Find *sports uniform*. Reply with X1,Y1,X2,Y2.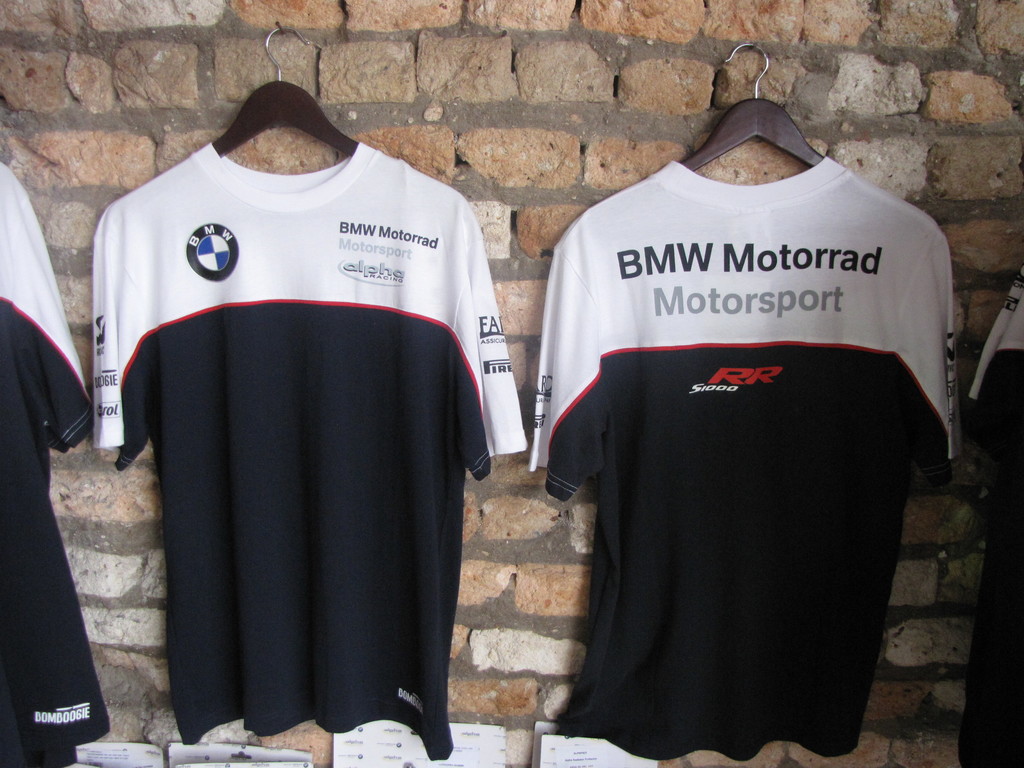
97,140,531,762.
